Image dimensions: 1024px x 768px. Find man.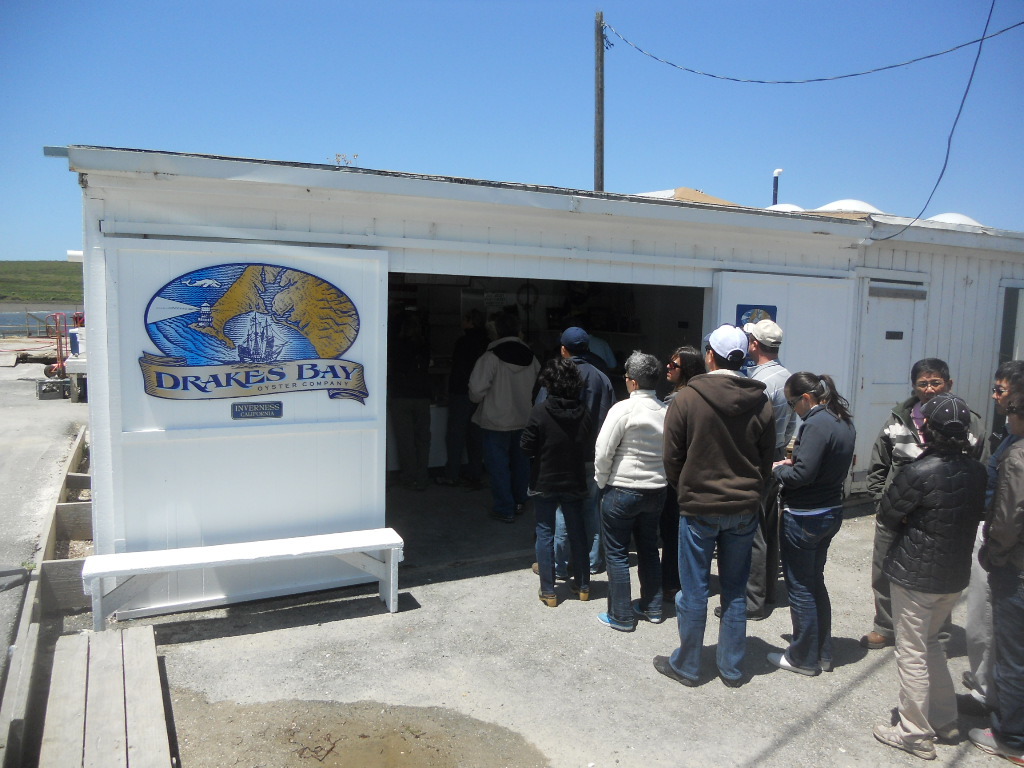
l=533, t=331, r=614, b=573.
